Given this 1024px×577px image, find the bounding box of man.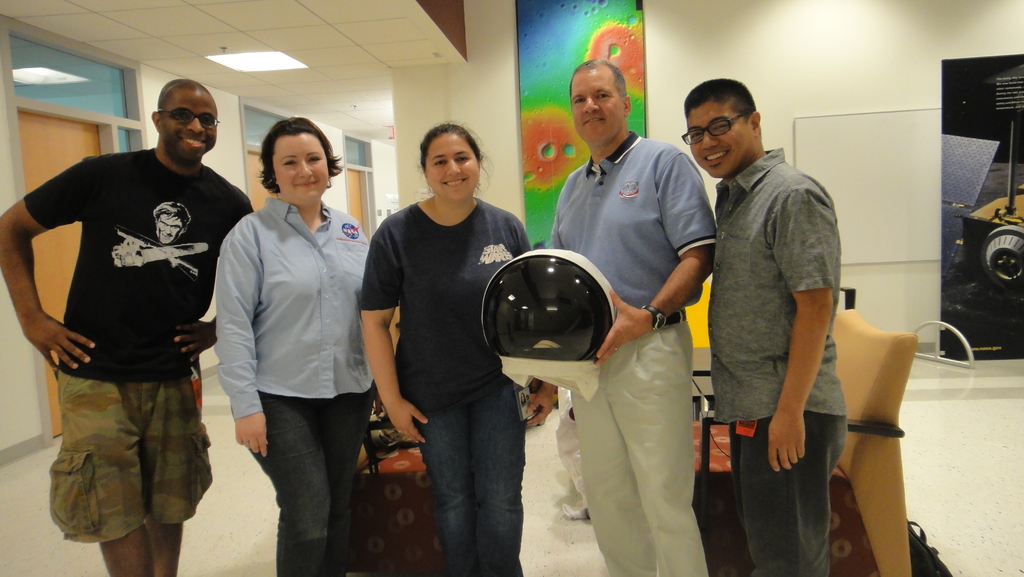
(x1=0, y1=72, x2=252, y2=576).
